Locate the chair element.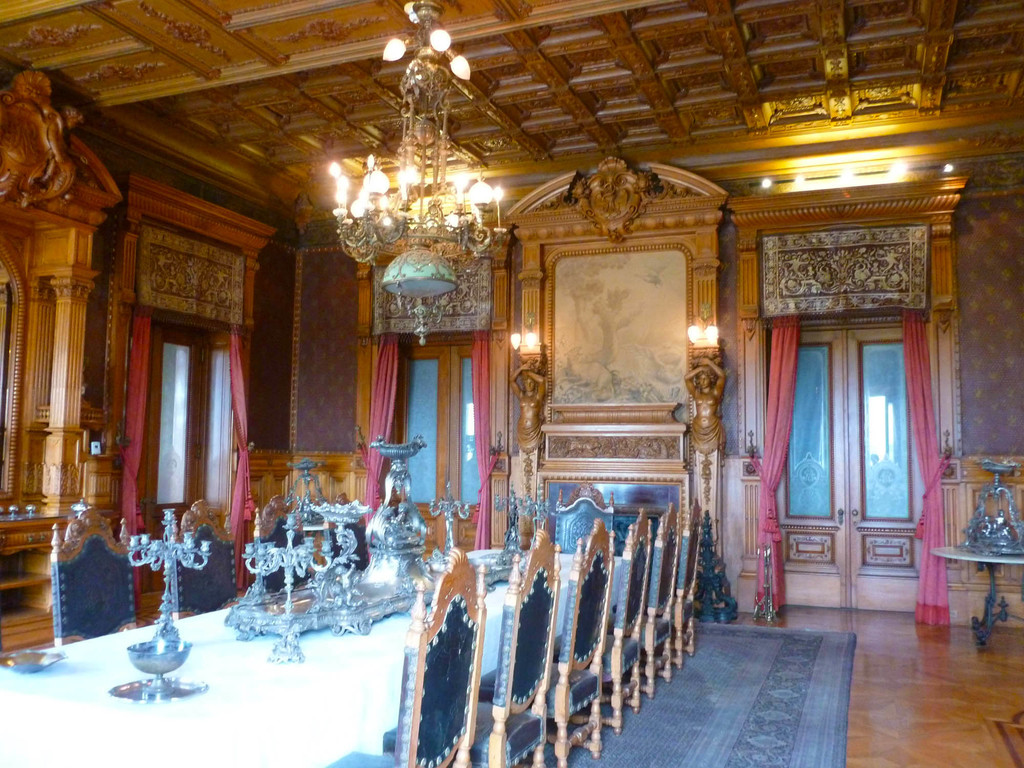
Element bbox: [53,524,155,641].
